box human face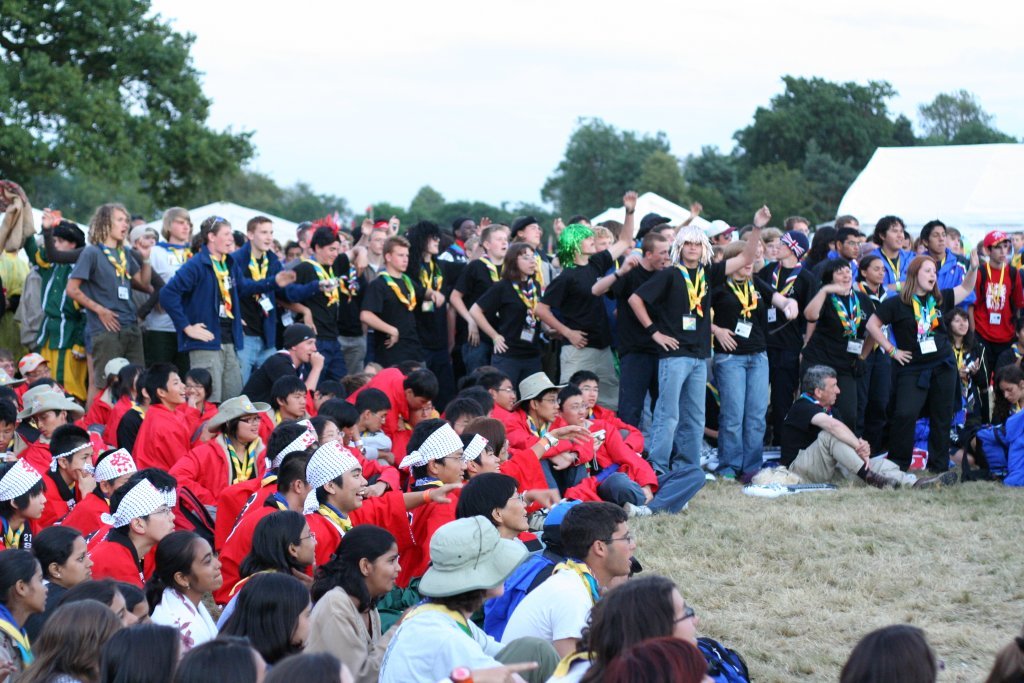
box=[990, 240, 1010, 261]
